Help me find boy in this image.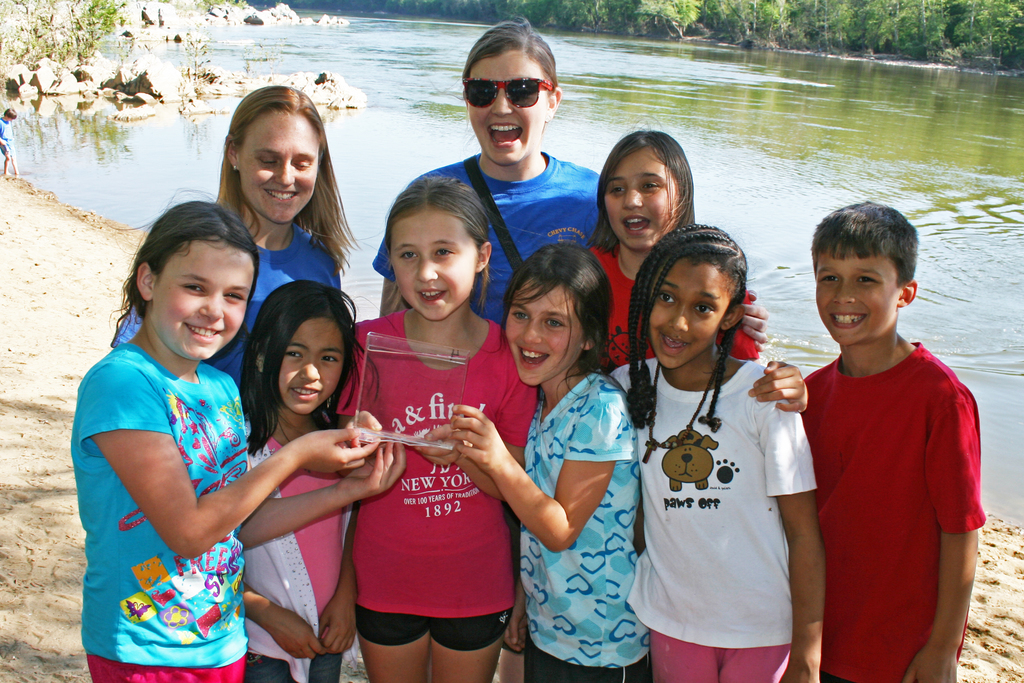
Found it: (777,184,982,676).
